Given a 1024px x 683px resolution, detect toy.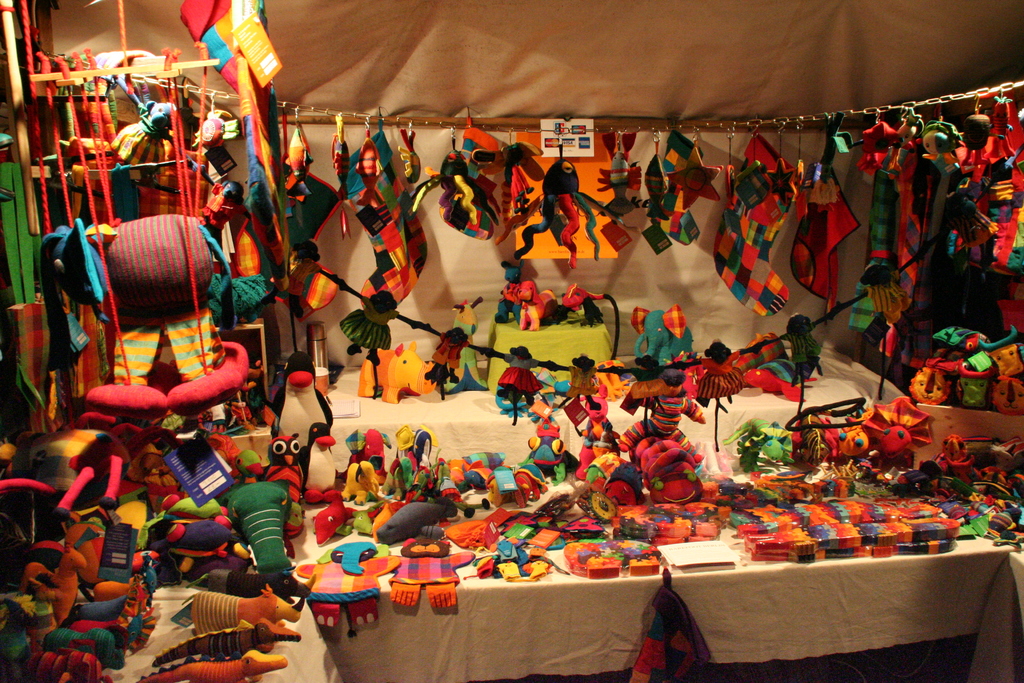
270/122/433/311.
